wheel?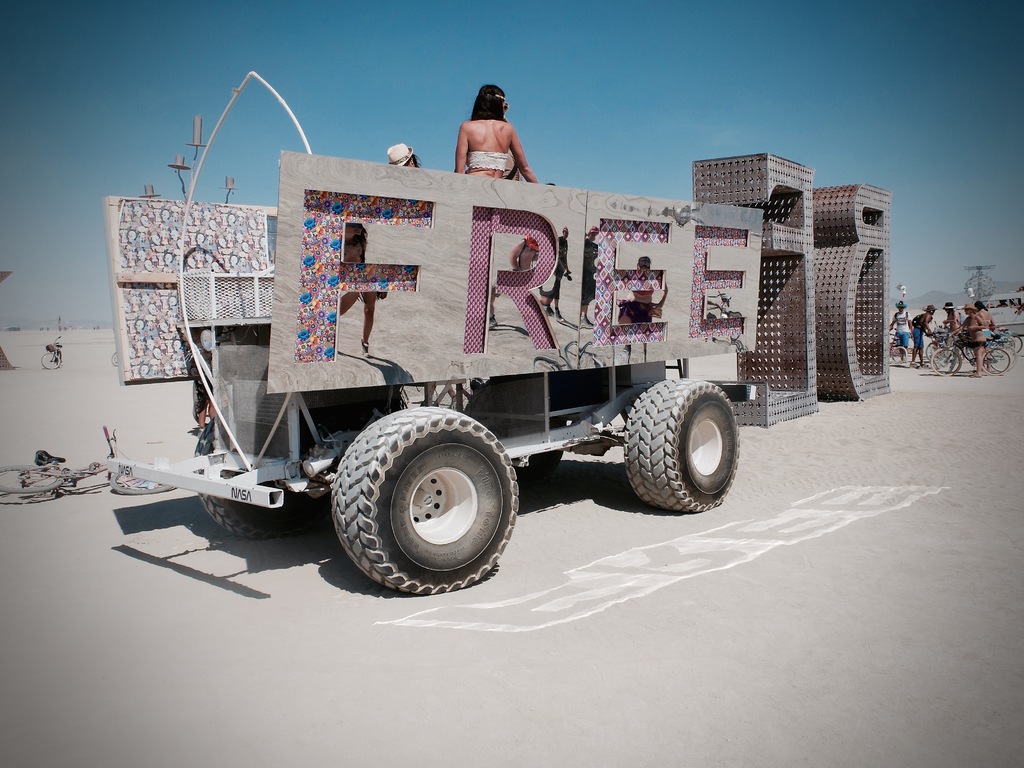
rect(199, 488, 314, 538)
